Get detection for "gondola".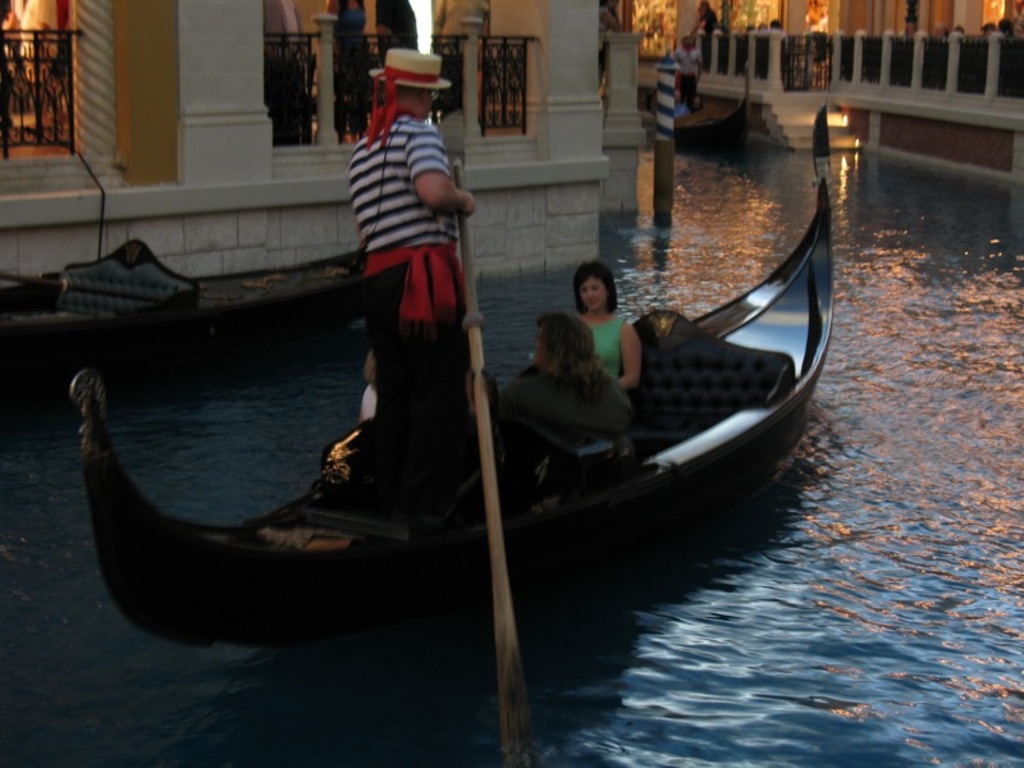
Detection: (643, 68, 754, 161).
